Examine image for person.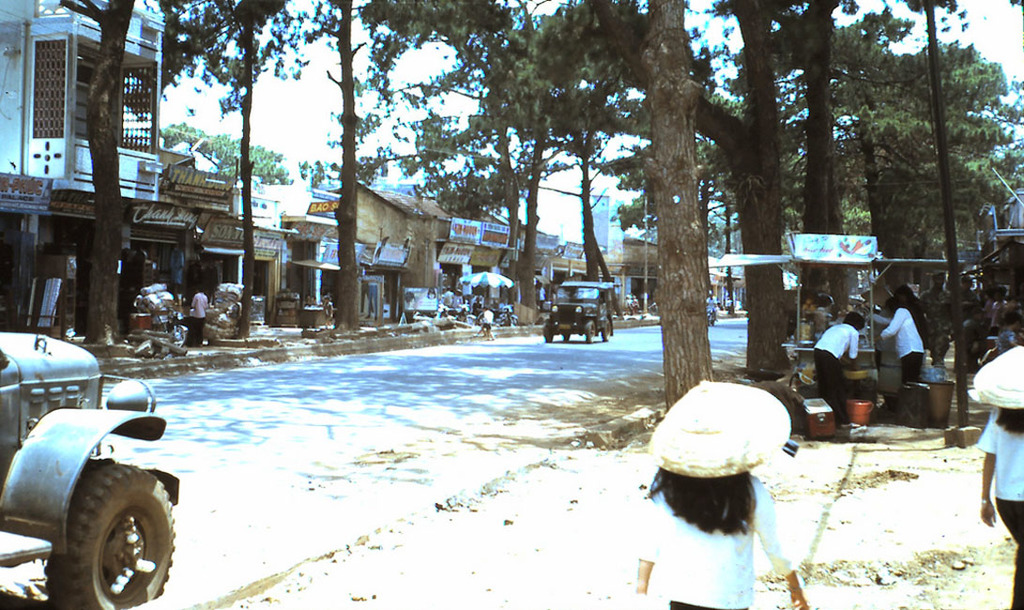
Examination result: [818,309,878,429].
